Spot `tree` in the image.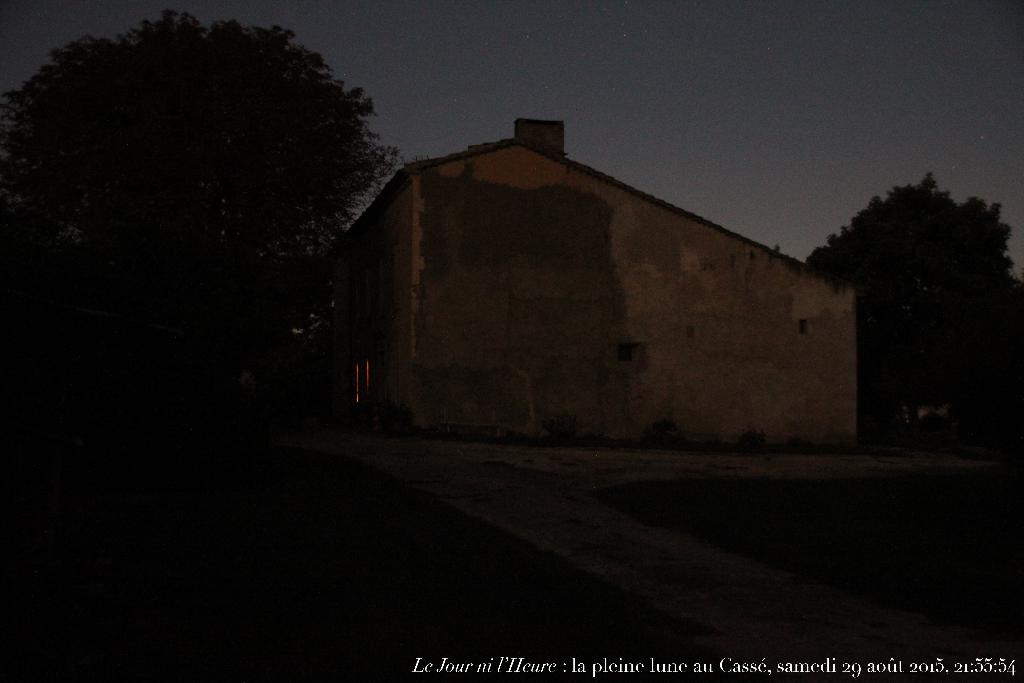
`tree` found at pyautogui.locateOnScreen(793, 163, 1018, 435).
